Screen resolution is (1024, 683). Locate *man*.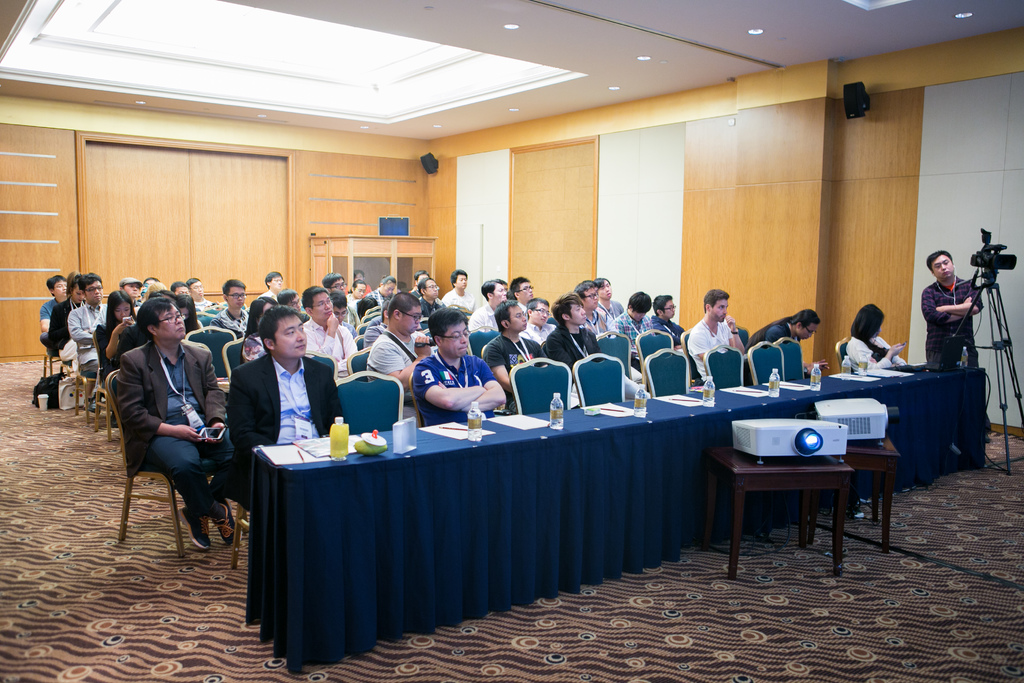
box=[108, 289, 226, 578].
